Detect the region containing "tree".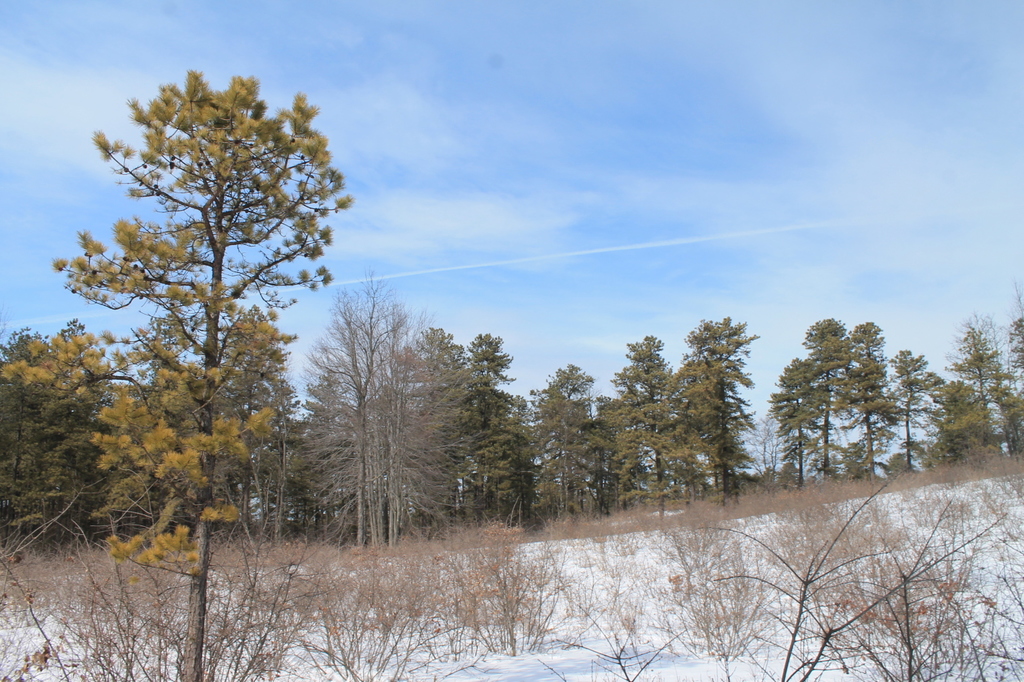
<box>997,314,1023,510</box>.
